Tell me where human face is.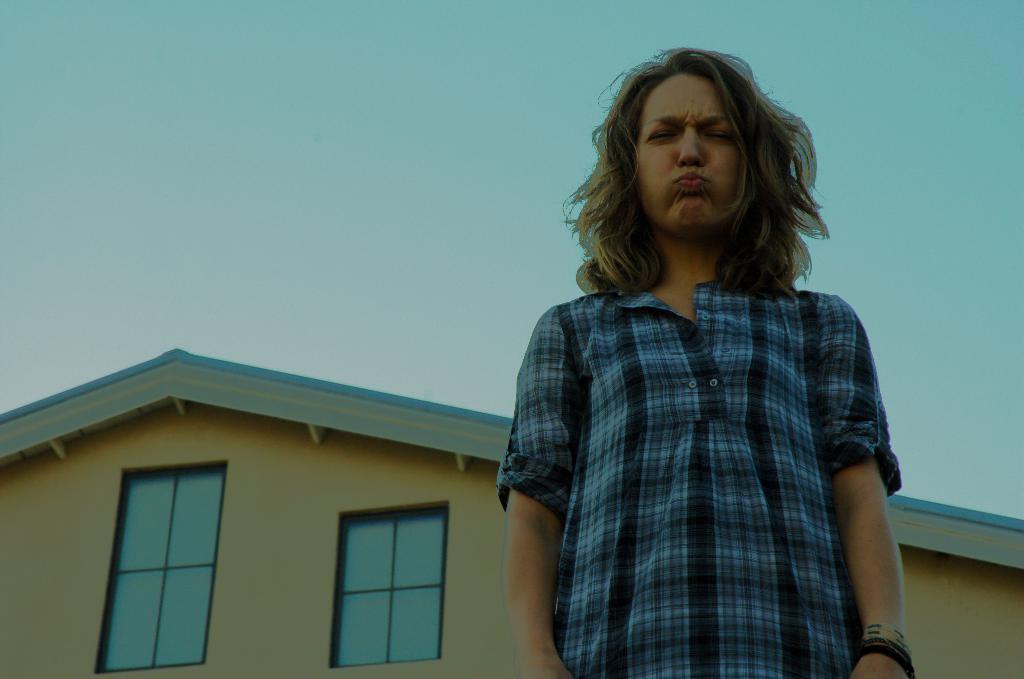
human face is at bbox(636, 75, 740, 239).
